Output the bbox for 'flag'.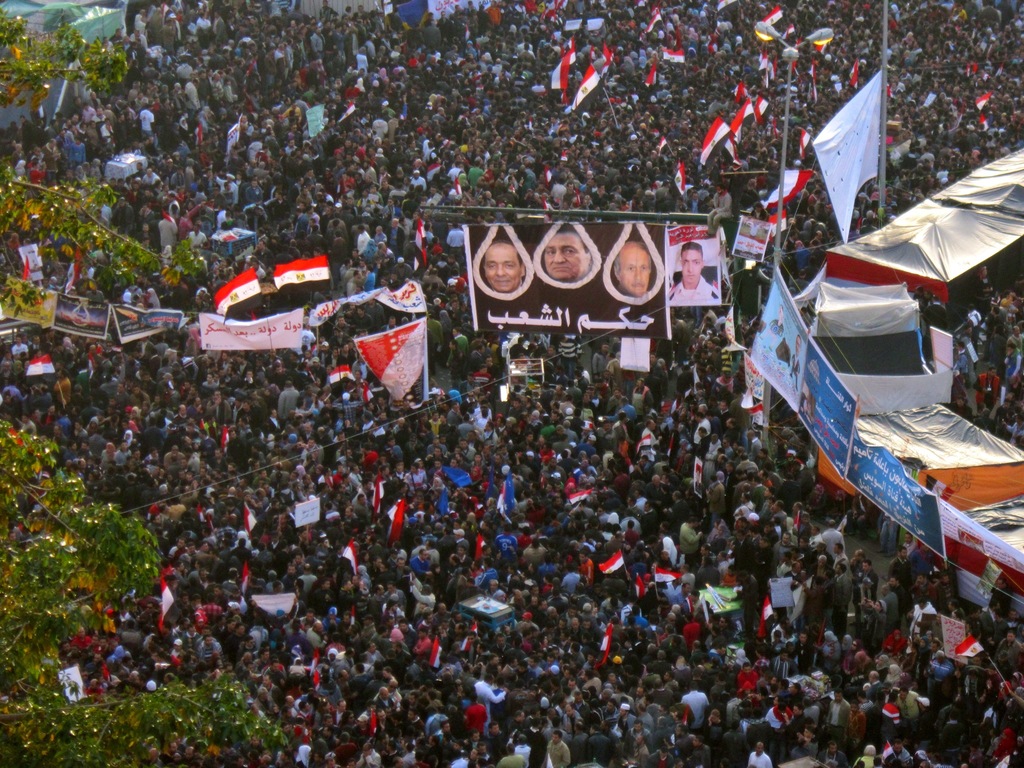
<bbox>218, 421, 230, 447</bbox>.
